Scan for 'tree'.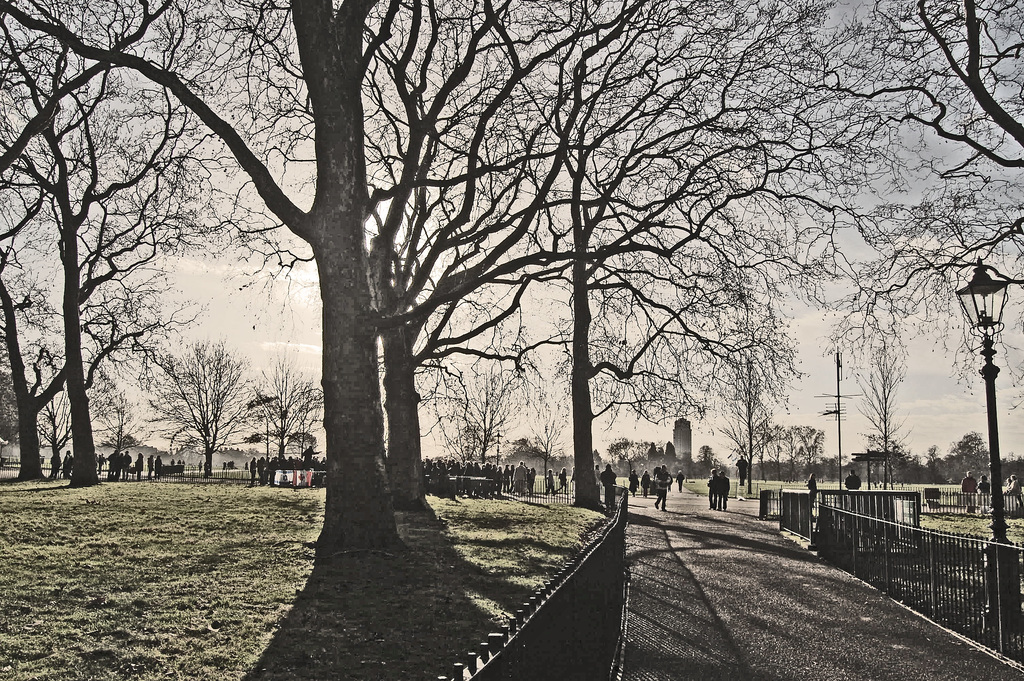
Scan result: bbox=[506, 436, 547, 464].
